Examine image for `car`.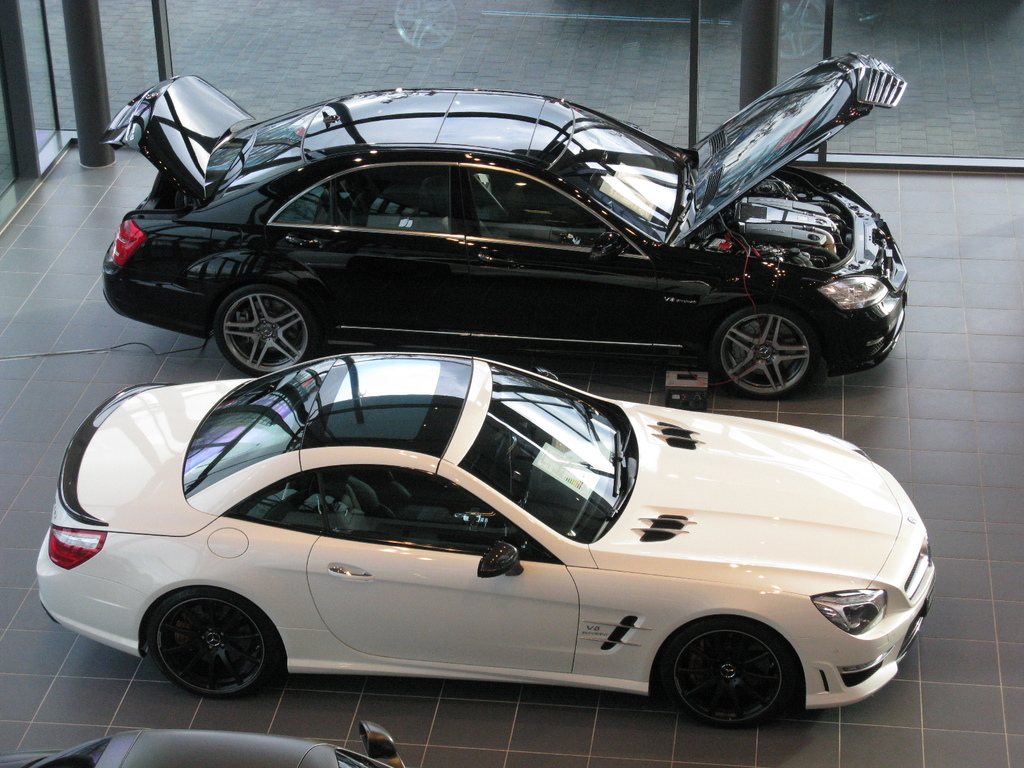
Examination result: rect(92, 44, 913, 395).
